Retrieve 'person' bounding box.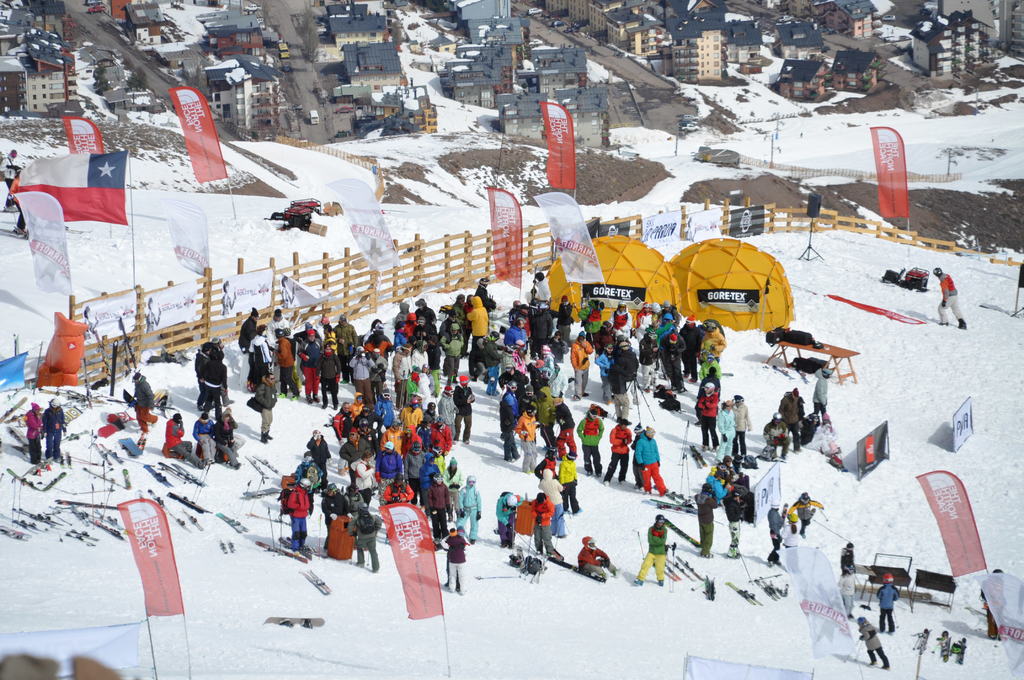
Bounding box: [697, 384, 722, 451].
